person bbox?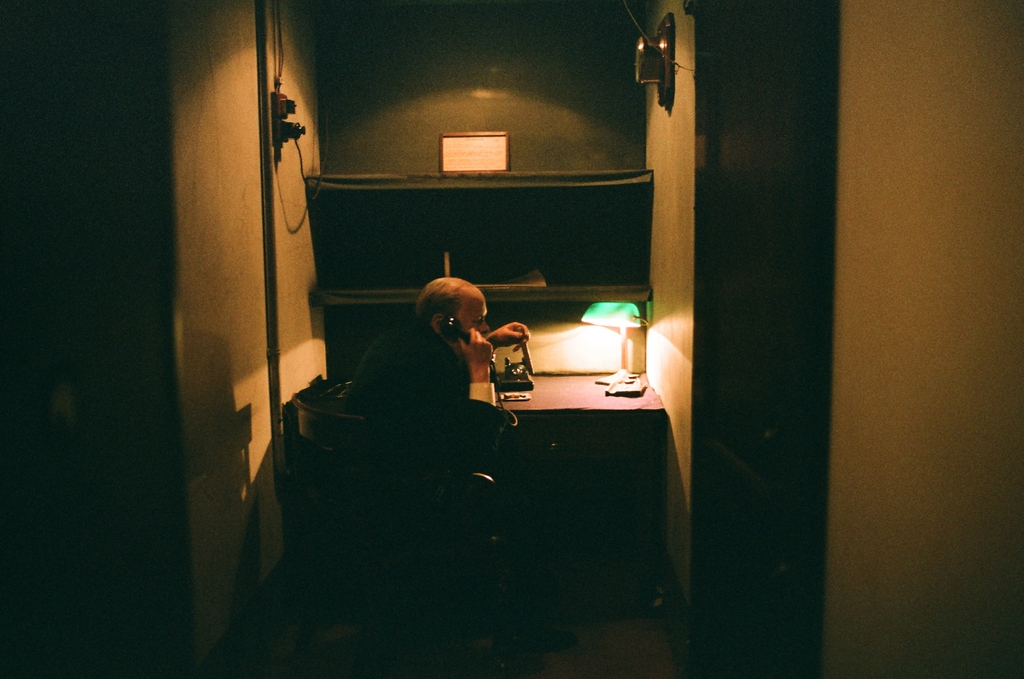
left=399, top=264, right=520, bottom=436
